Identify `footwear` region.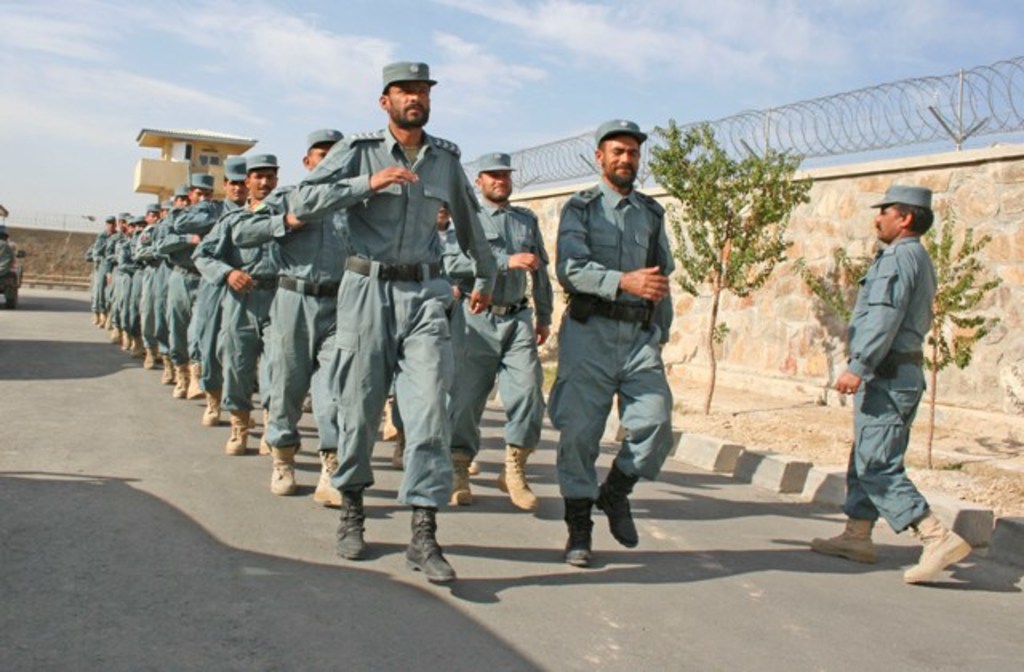
Region: {"x1": 446, "y1": 443, "x2": 472, "y2": 512}.
